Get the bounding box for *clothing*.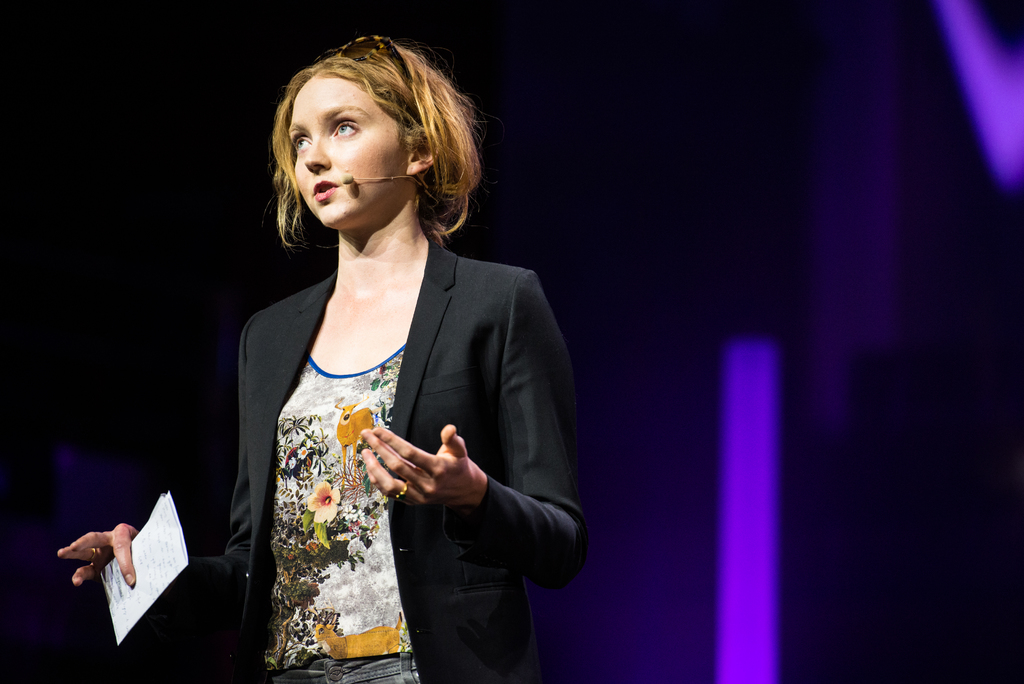
136/238/581/674.
